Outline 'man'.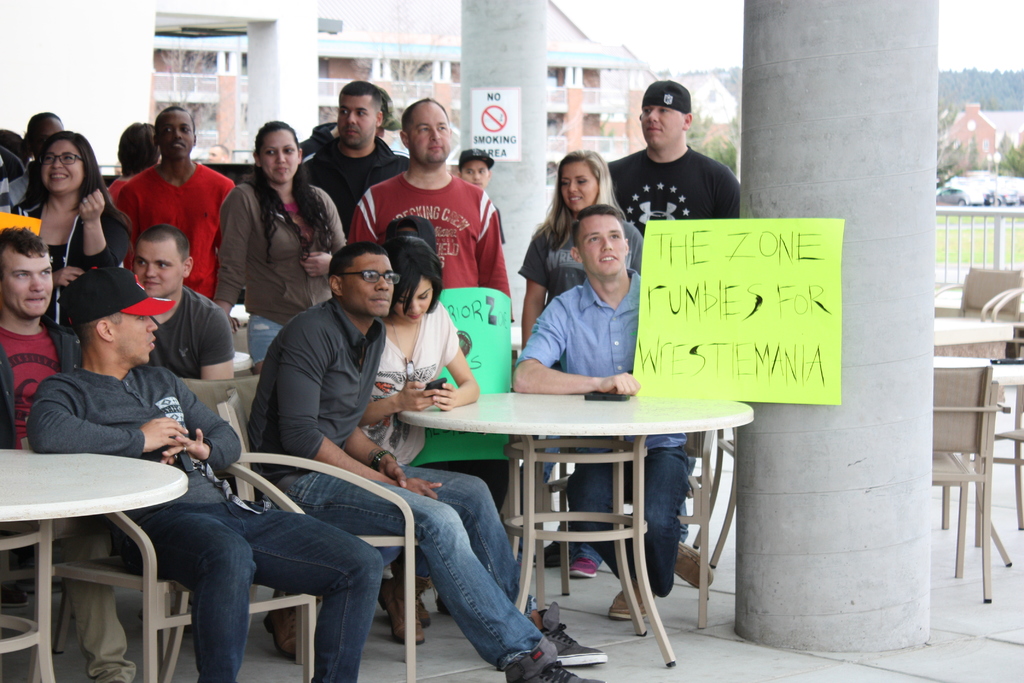
Outline: locate(28, 266, 380, 681).
